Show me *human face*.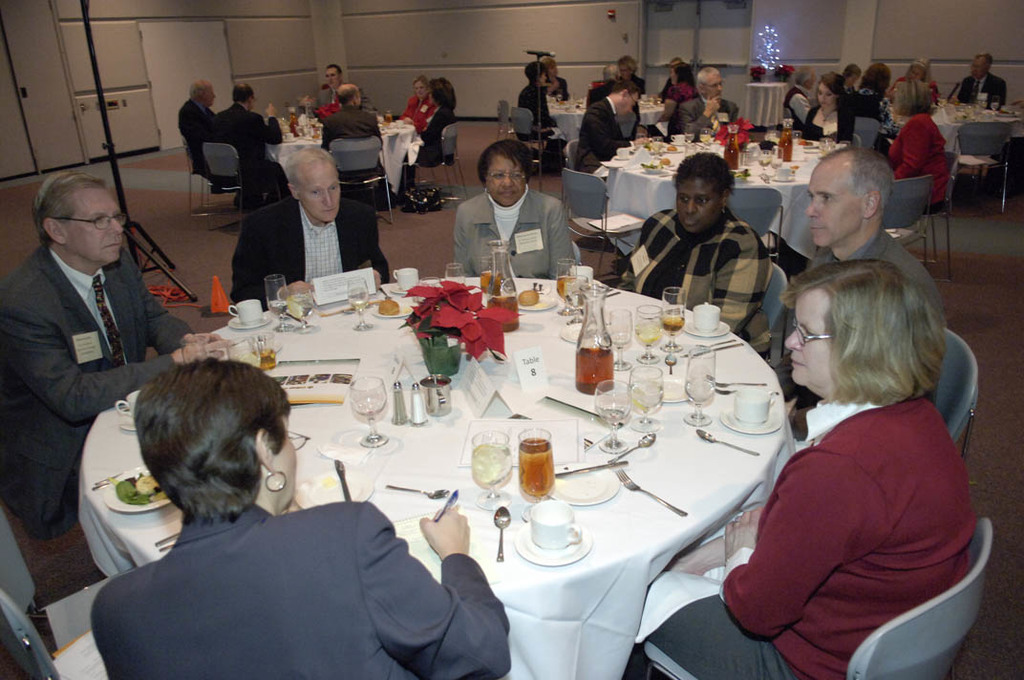
*human face* is here: region(329, 69, 347, 89).
